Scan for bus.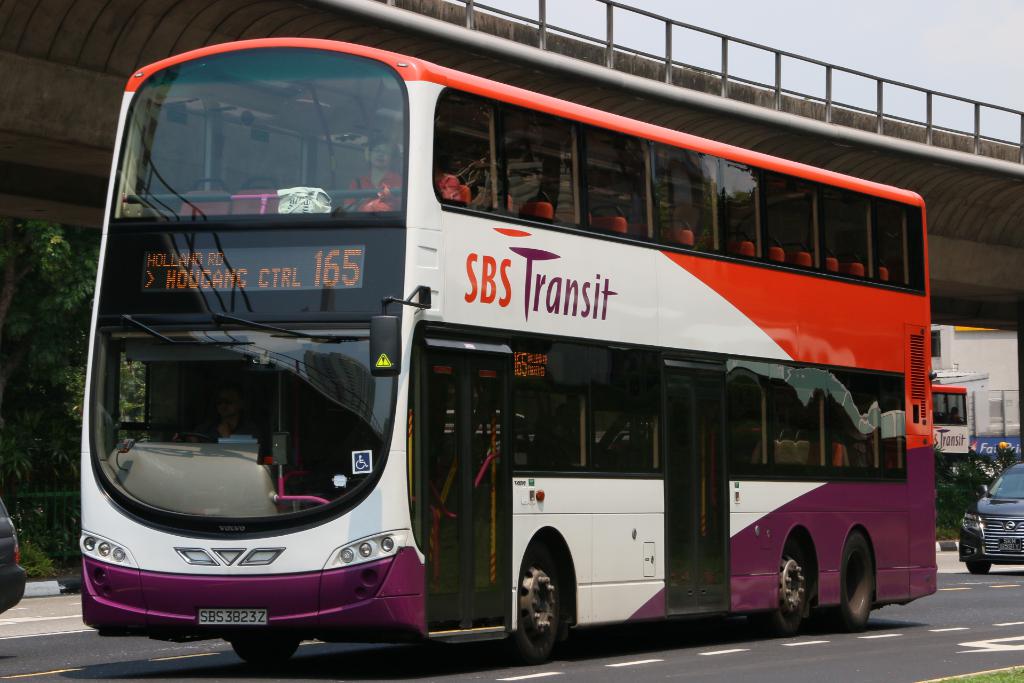
Scan result: box=[79, 35, 940, 668].
